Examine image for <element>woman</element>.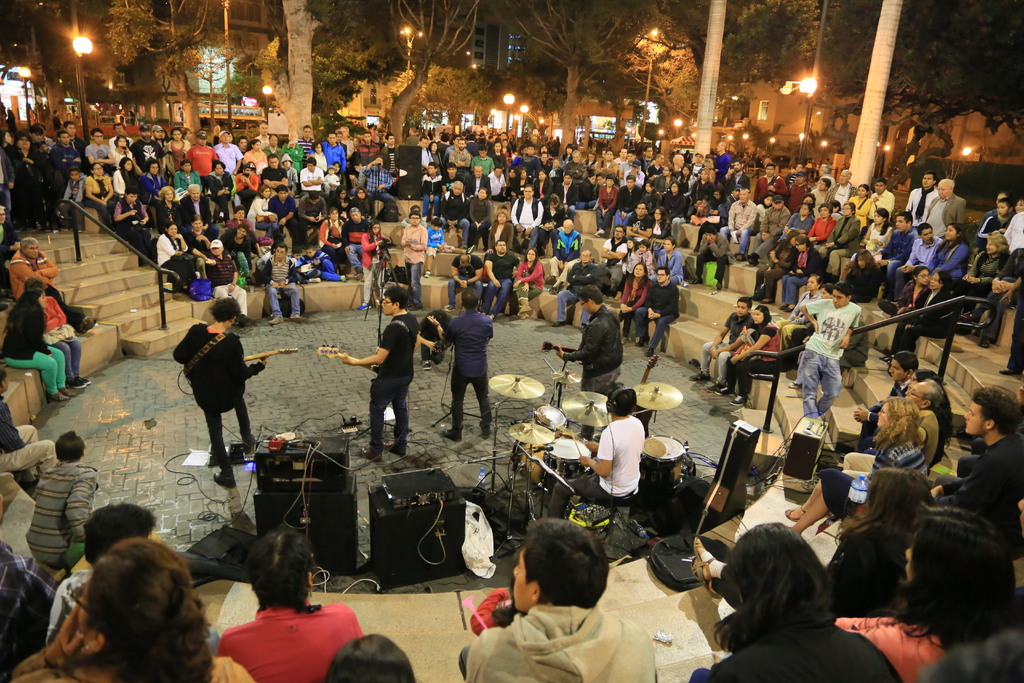
Examination result: crop(109, 153, 137, 193).
